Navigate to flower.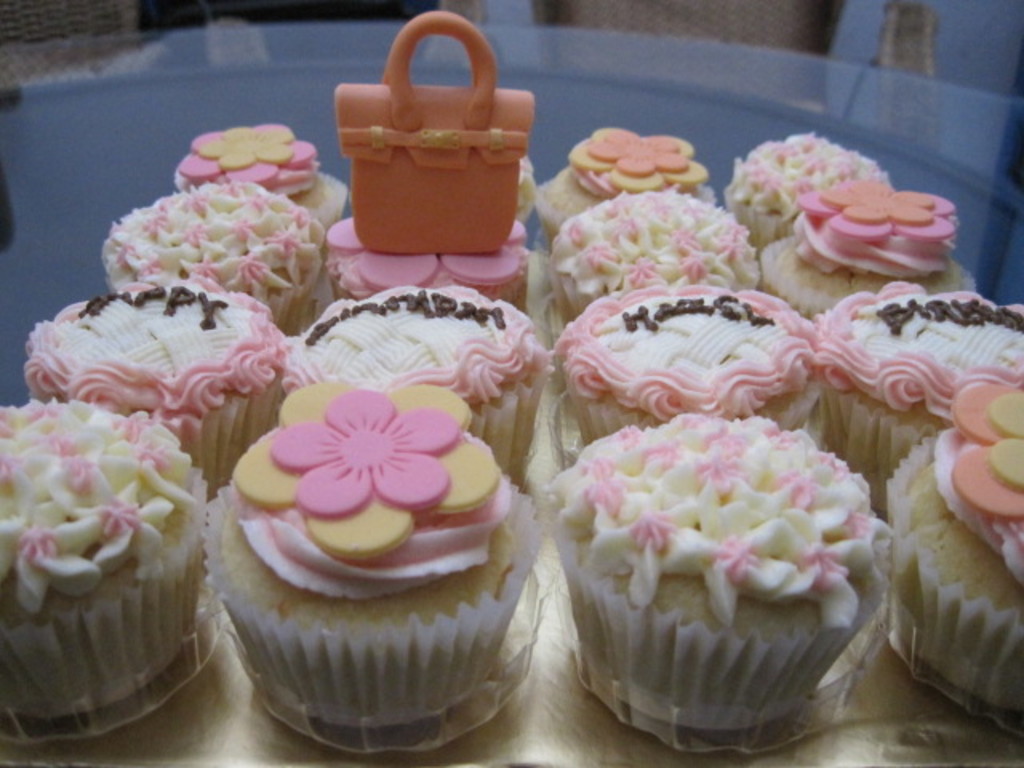
Navigation target: 952, 381, 1022, 522.
